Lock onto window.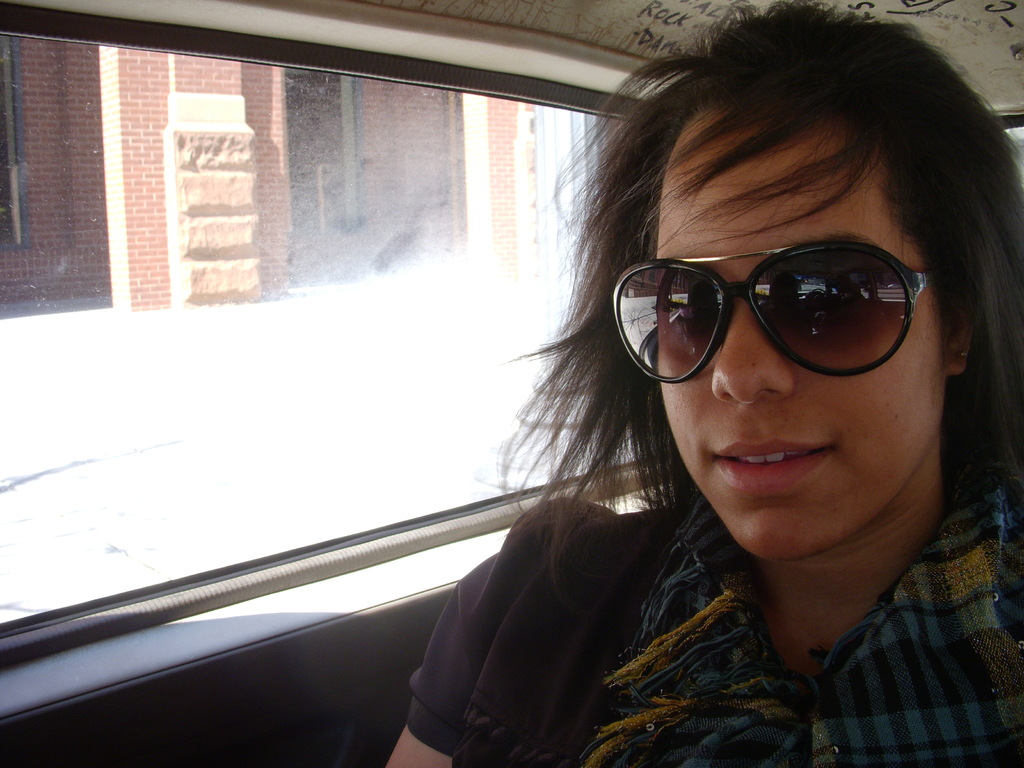
Locked: crop(0, 1, 645, 673).
